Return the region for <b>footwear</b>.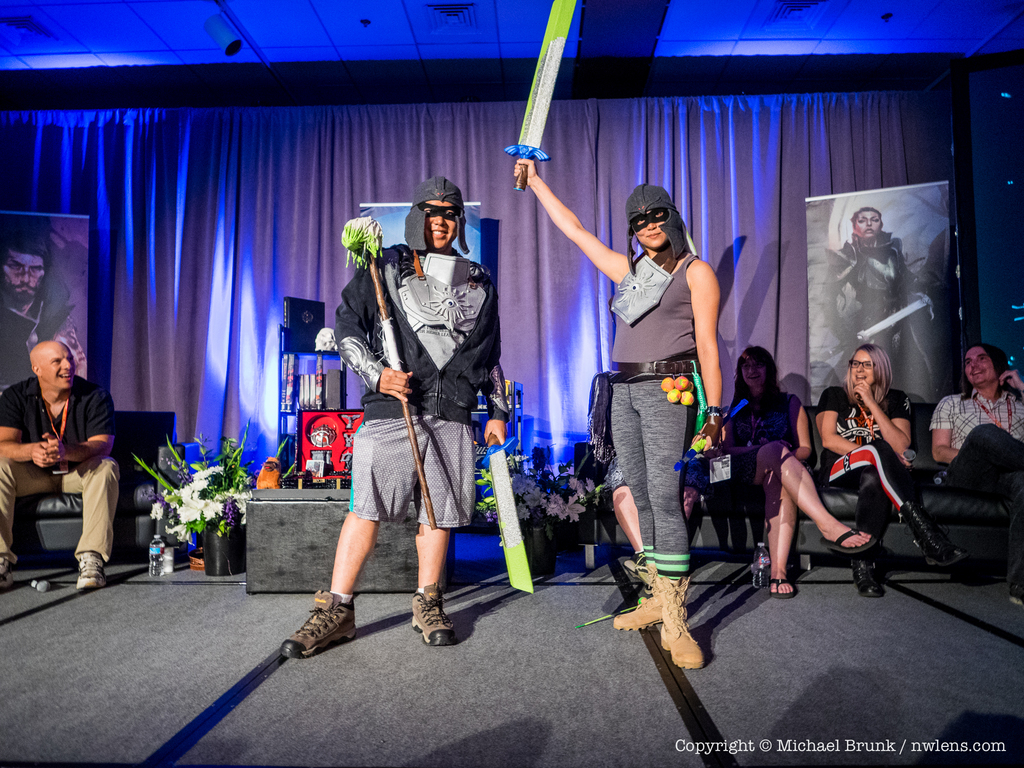
x1=79 y1=550 x2=110 y2=586.
